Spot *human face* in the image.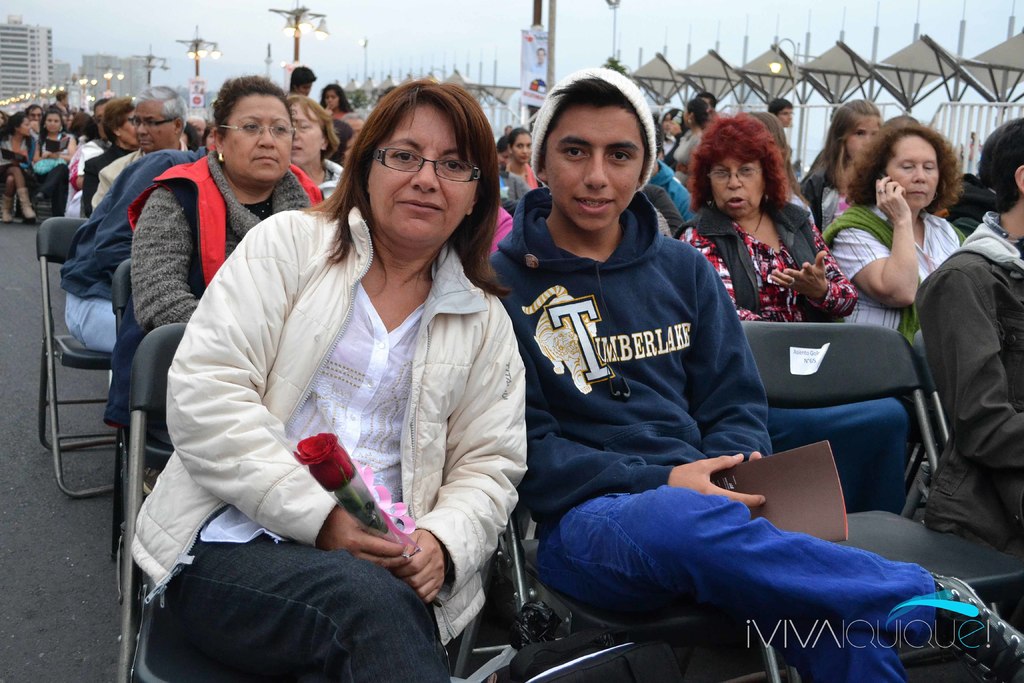
*human face* found at bbox=(515, 137, 534, 163).
